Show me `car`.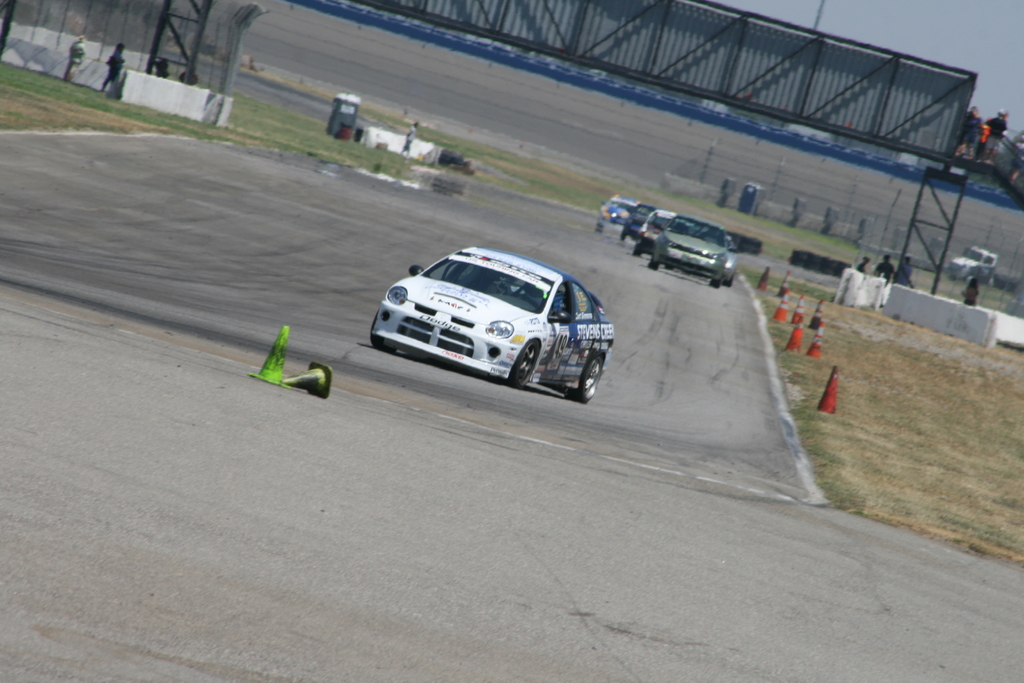
`car` is here: l=631, t=211, r=690, b=257.
